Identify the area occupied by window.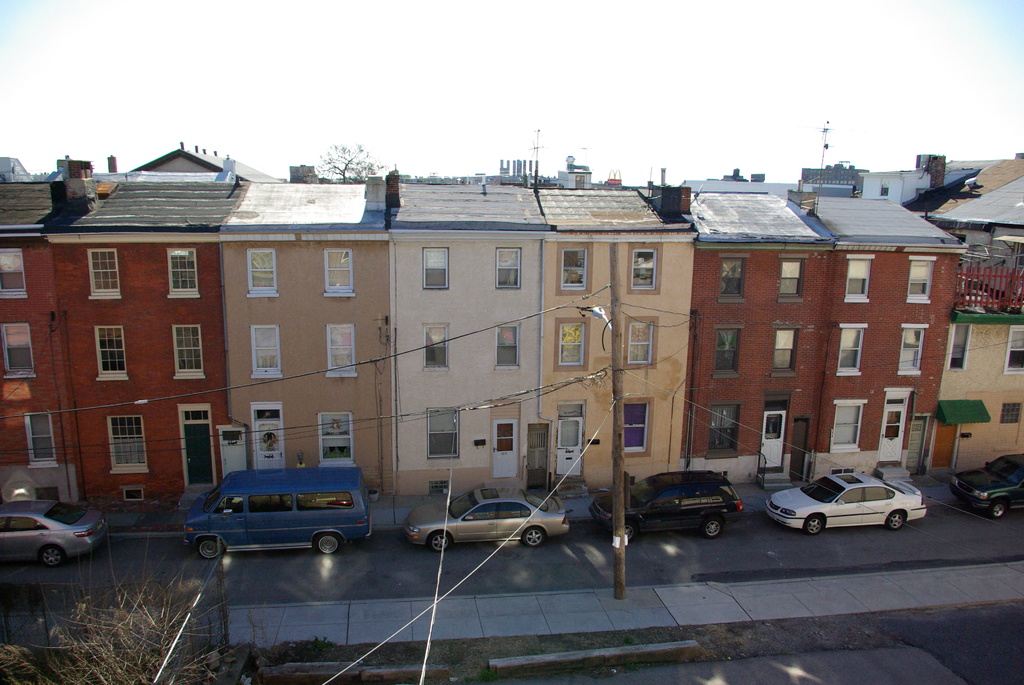
Area: 33/418/59/461.
